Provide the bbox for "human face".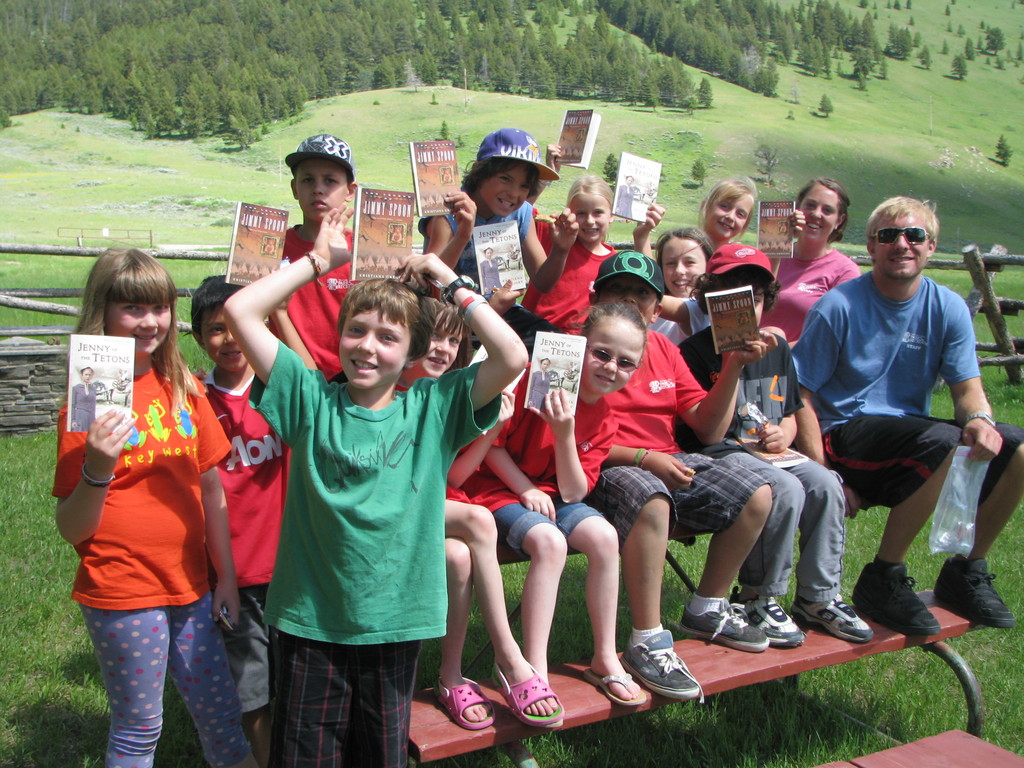
[108,296,173,358].
